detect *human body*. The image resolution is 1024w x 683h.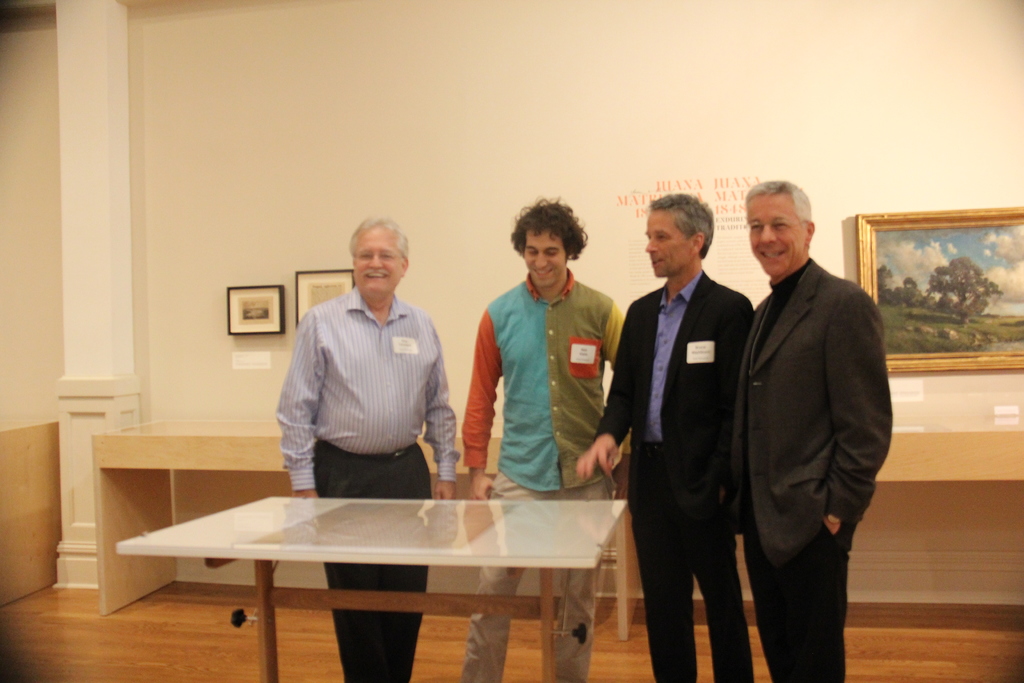
bbox=(719, 154, 892, 682).
